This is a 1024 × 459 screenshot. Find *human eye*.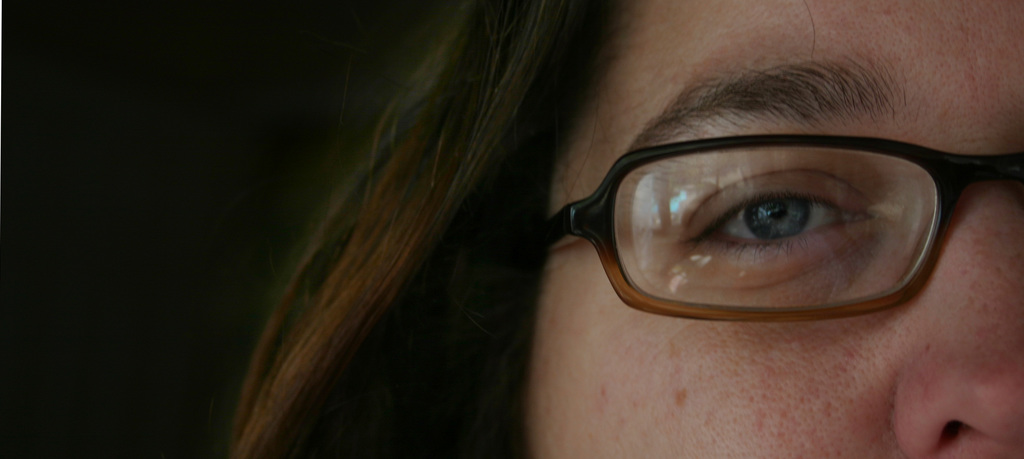
Bounding box: 668:166:891:288.
